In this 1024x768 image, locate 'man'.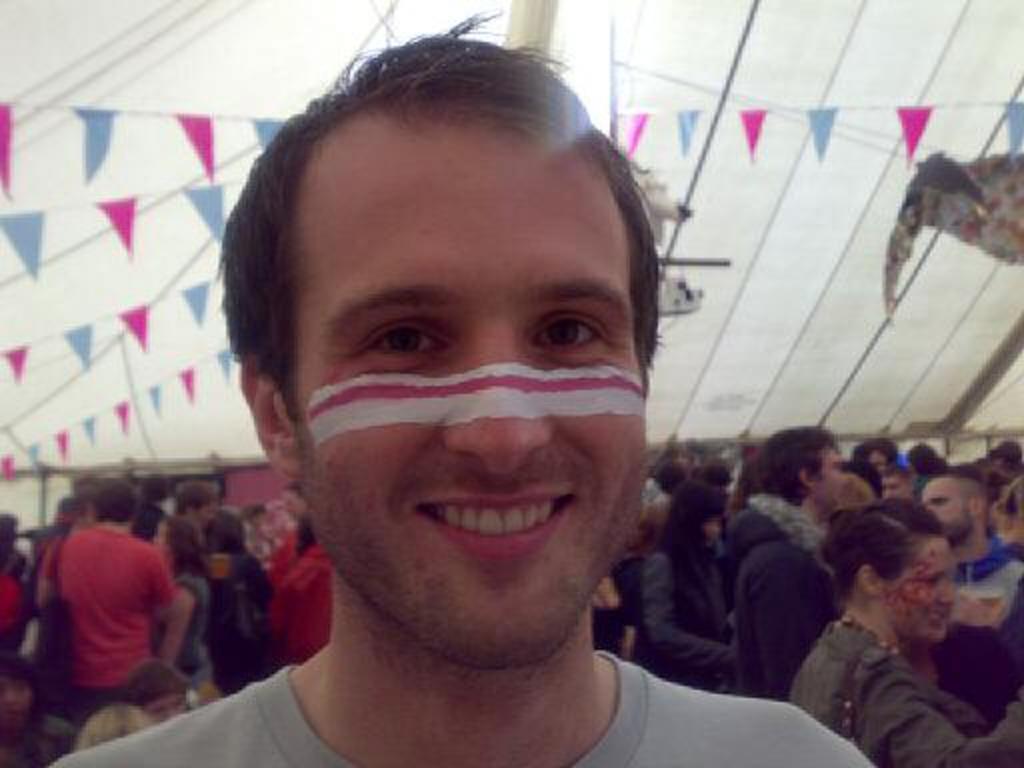
Bounding box: <box>0,506,34,658</box>.
